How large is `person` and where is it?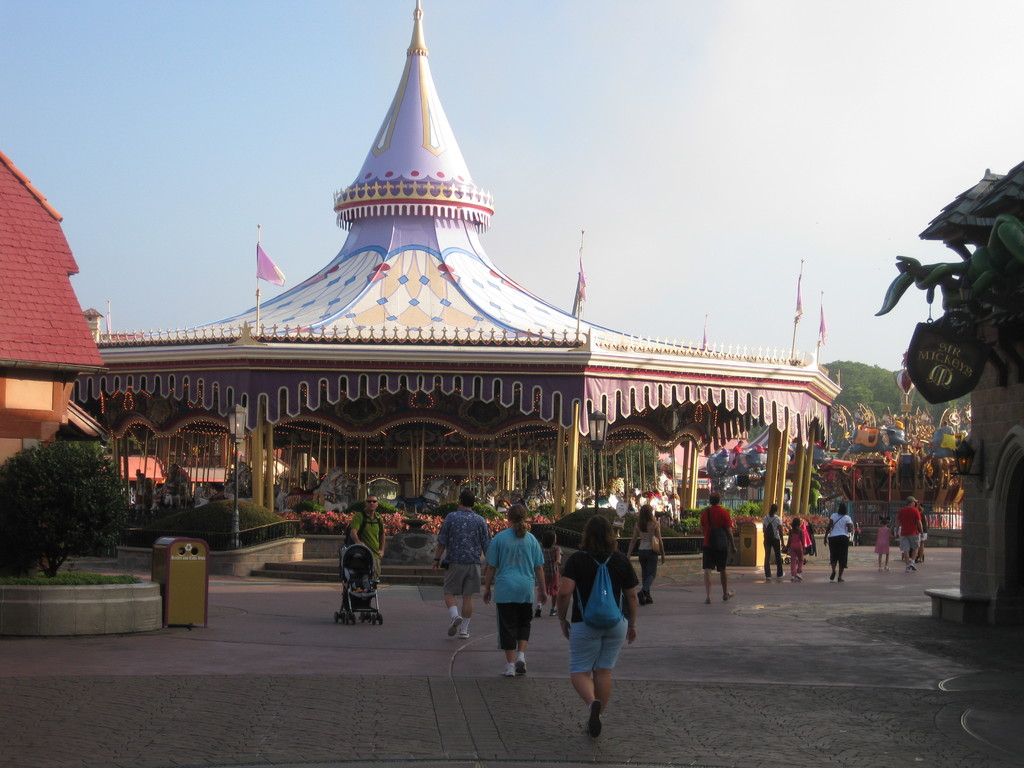
Bounding box: BBox(868, 517, 899, 572).
